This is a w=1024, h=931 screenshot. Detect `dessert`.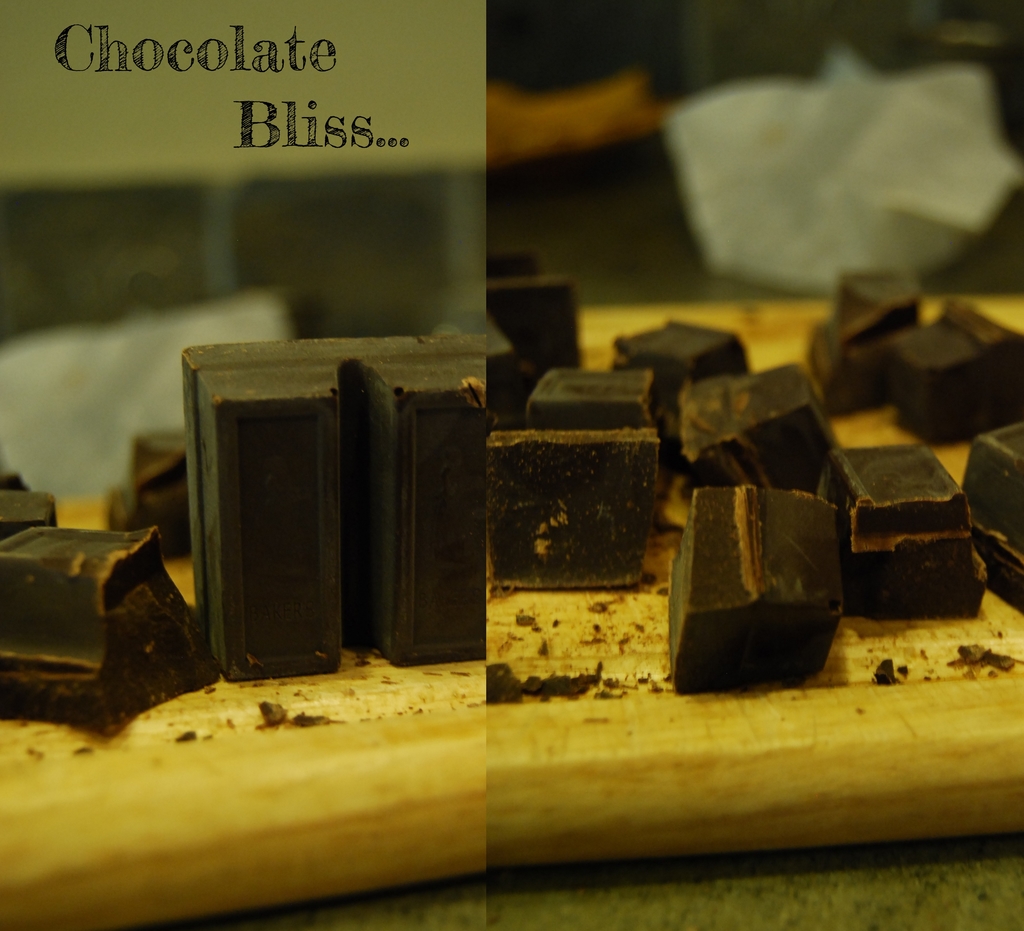
186 325 489 679.
